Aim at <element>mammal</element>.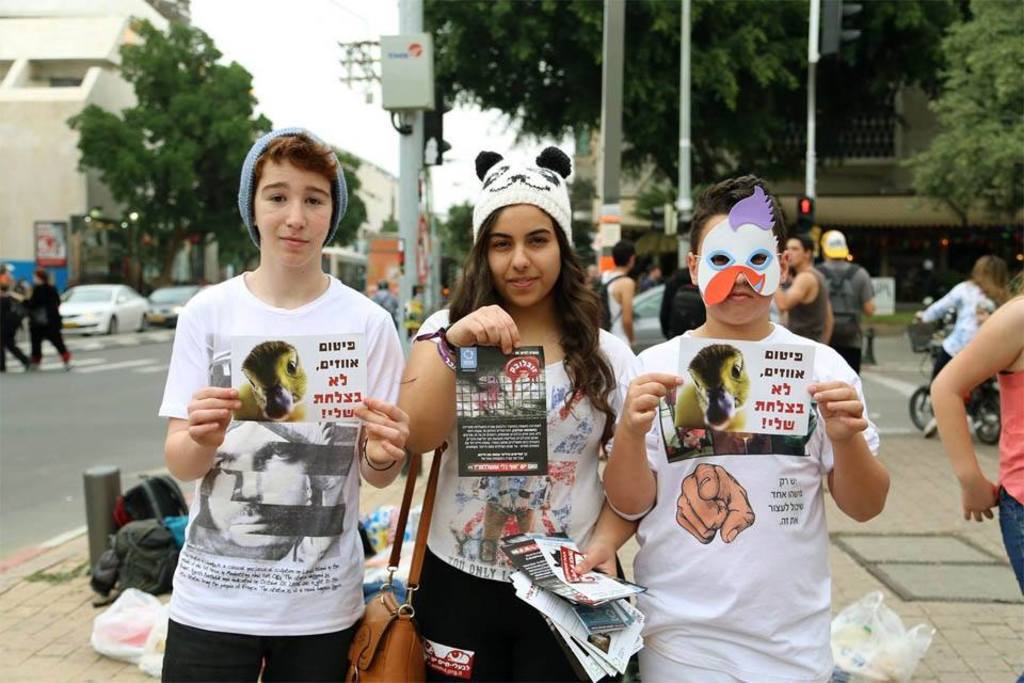
Aimed at <box>403,143,638,682</box>.
